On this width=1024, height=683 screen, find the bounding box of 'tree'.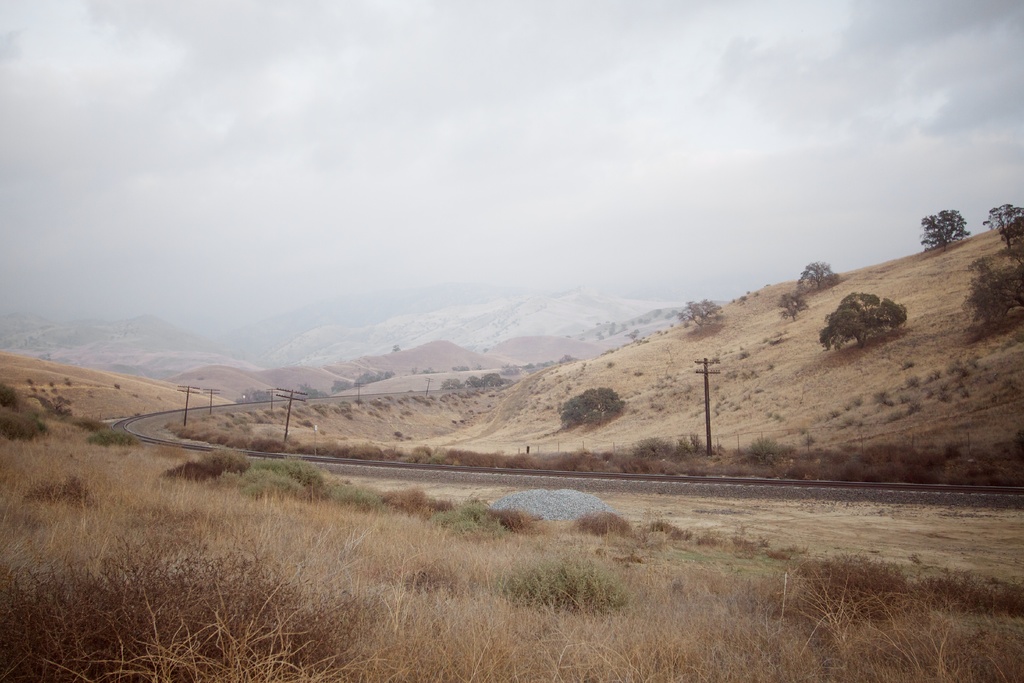
Bounding box: 662:307:678:322.
